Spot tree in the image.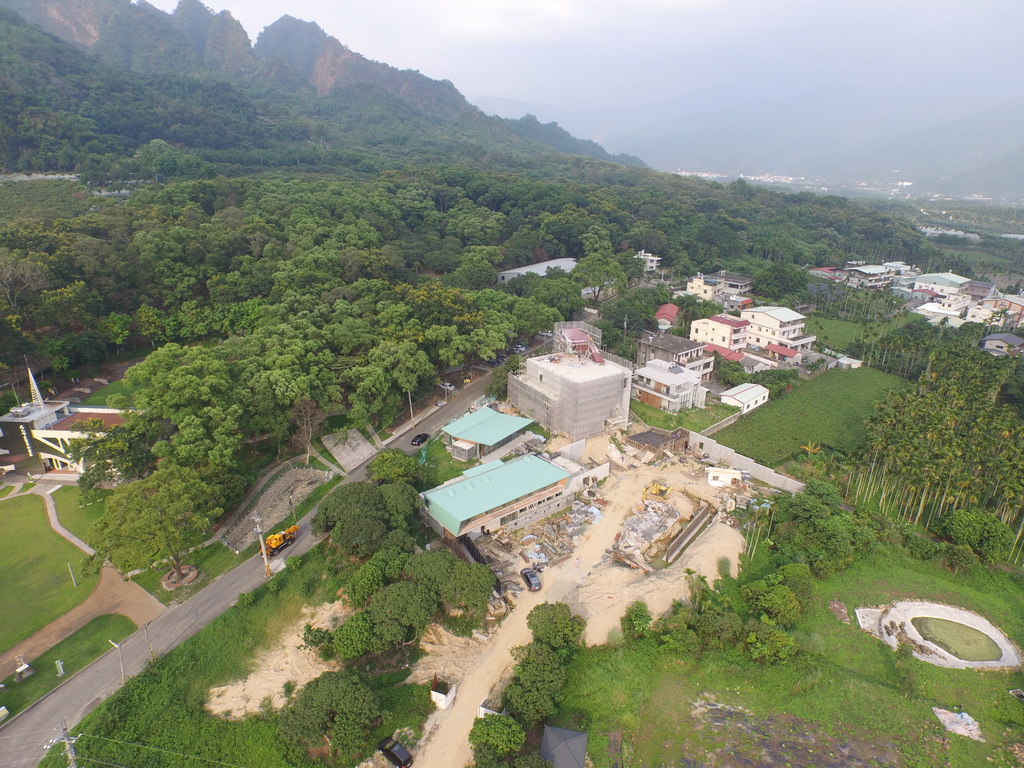
tree found at {"x1": 970, "y1": 509, "x2": 1023, "y2": 568}.
